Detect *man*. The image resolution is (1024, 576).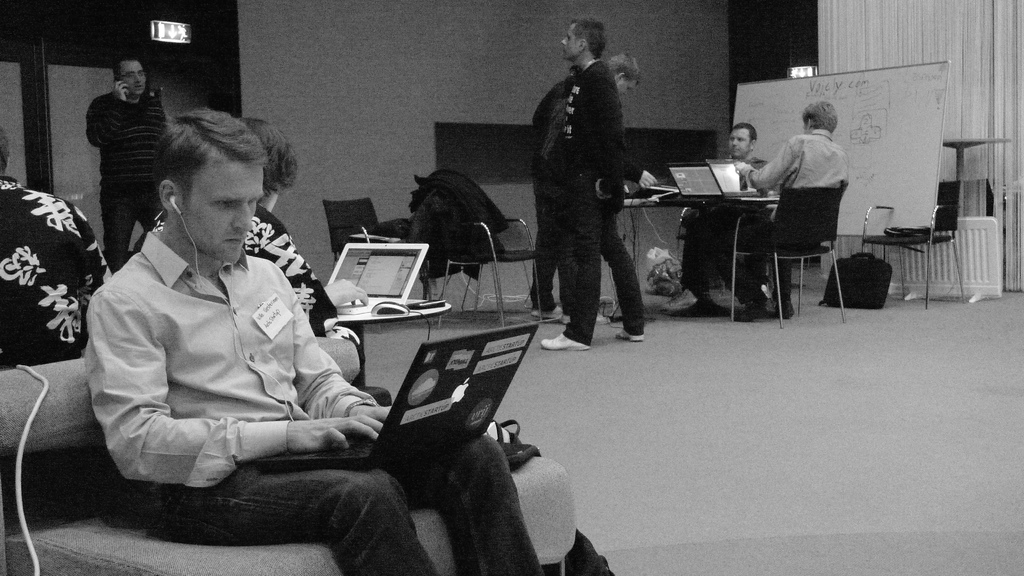
(x1=649, y1=122, x2=771, y2=319).
